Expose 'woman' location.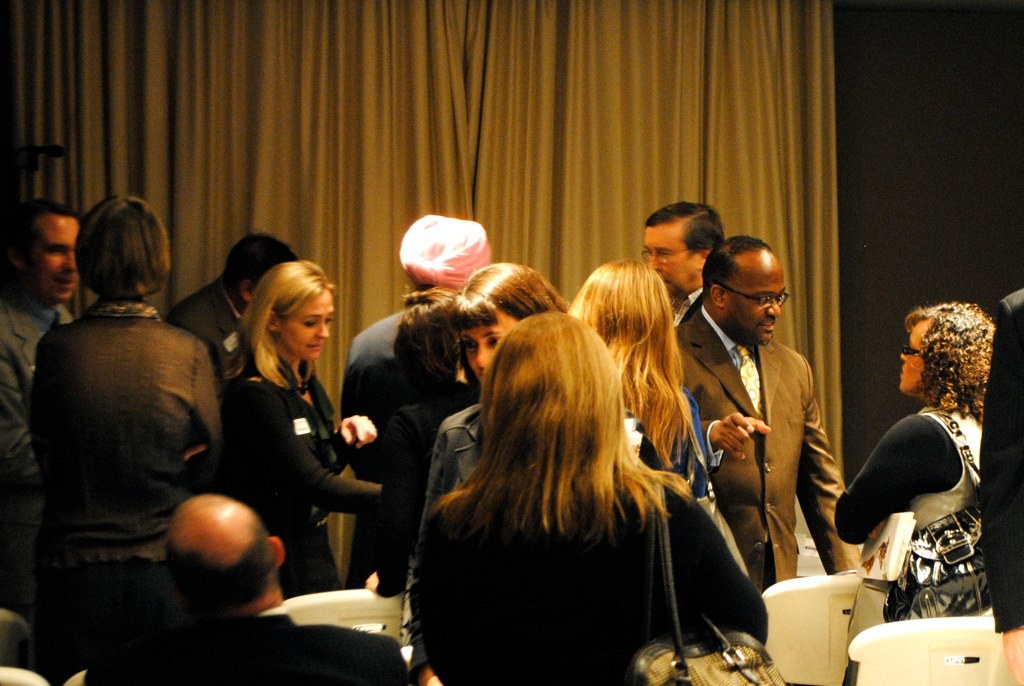
Exposed at locate(25, 192, 228, 685).
